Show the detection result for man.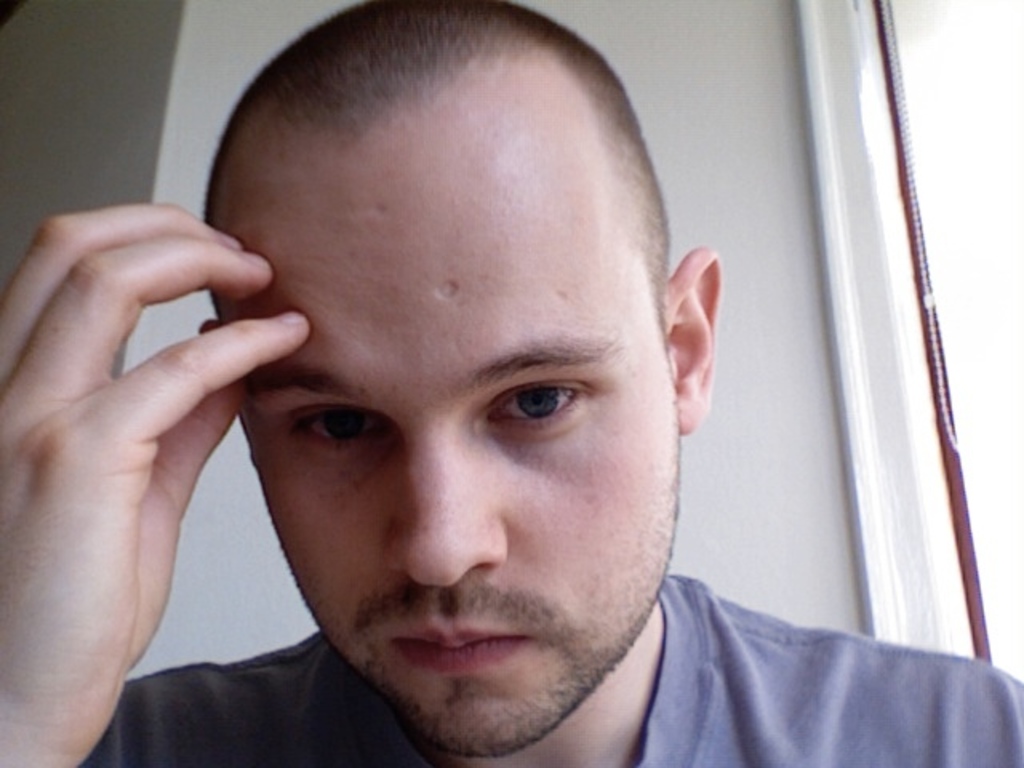
[x1=66, y1=40, x2=942, y2=767].
